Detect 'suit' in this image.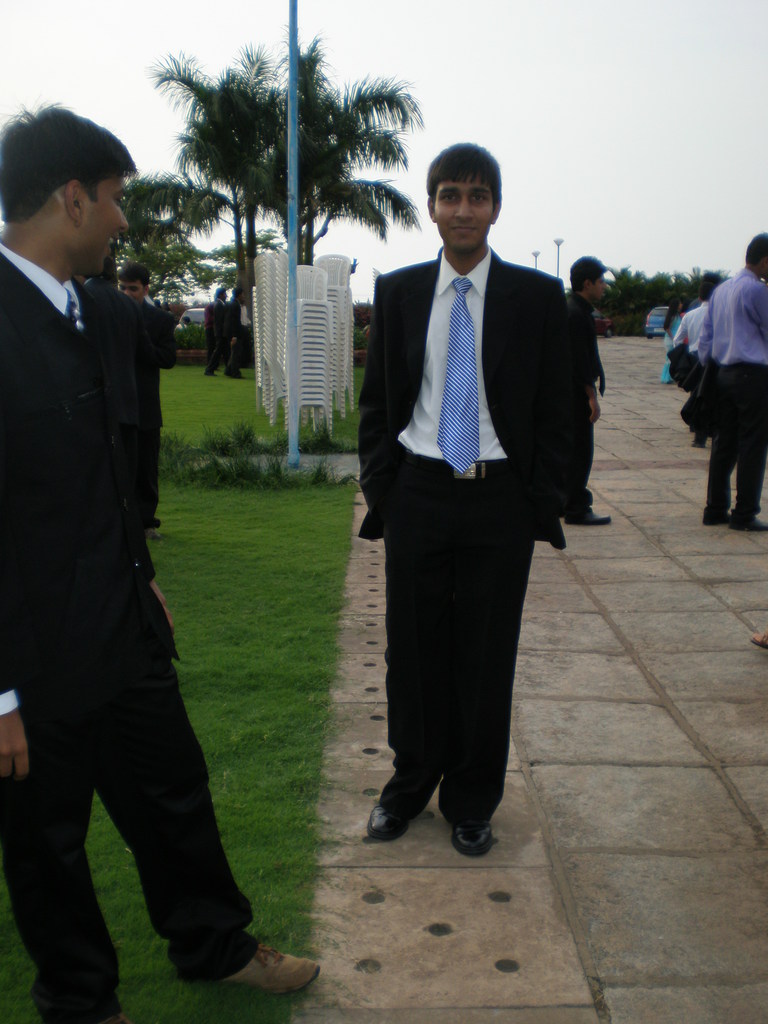
Detection: [140,298,180,529].
